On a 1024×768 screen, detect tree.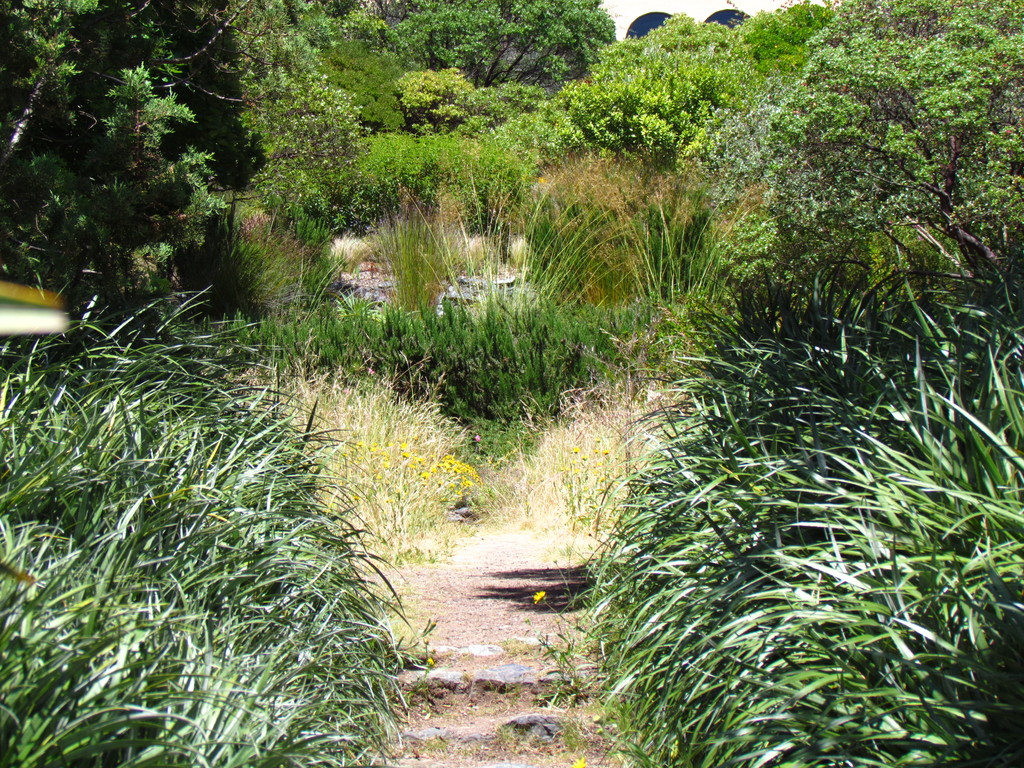
locate(2, 0, 1023, 767).
